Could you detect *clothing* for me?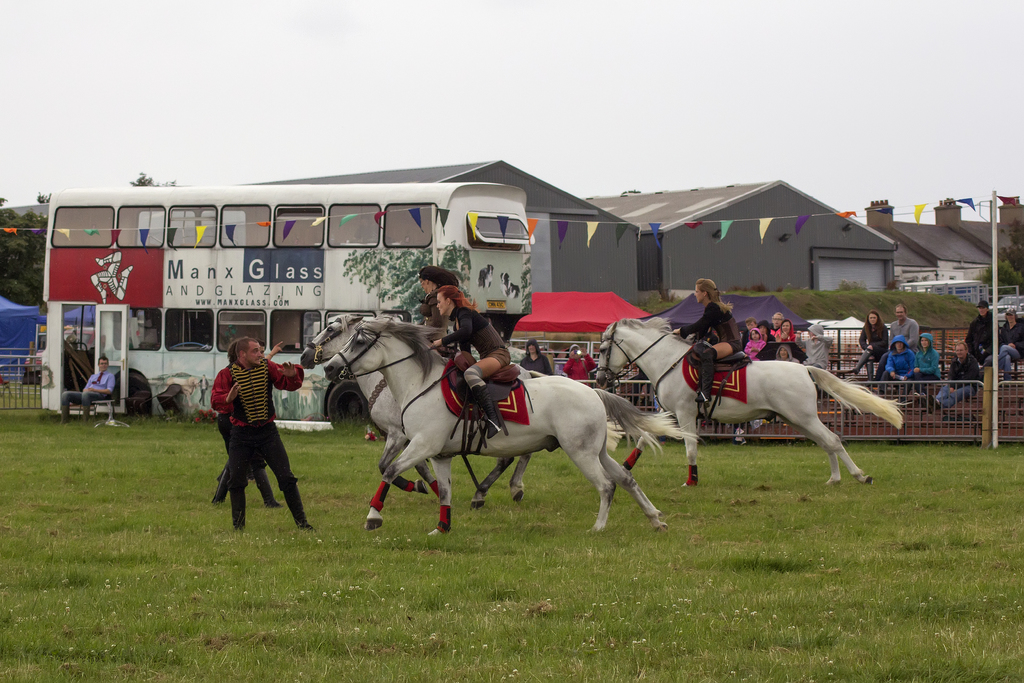
Detection result: l=854, t=320, r=886, b=379.
